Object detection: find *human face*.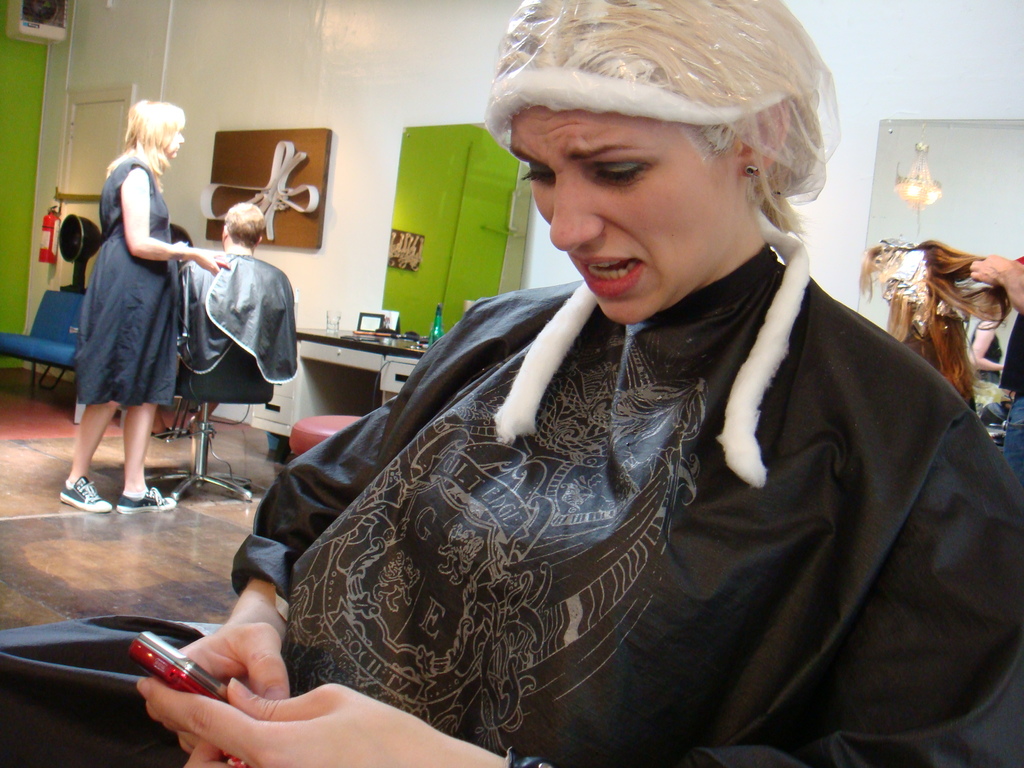
bbox=[506, 108, 736, 324].
